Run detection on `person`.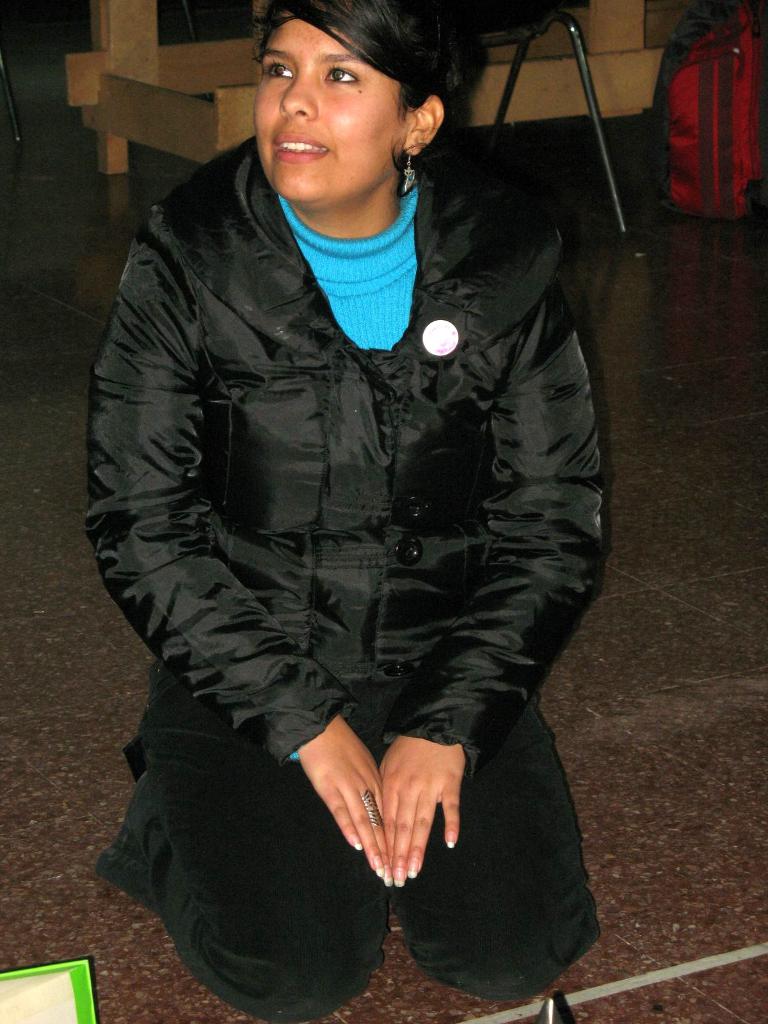
Result: [x1=72, y1=0, x2=669, y2=996].
